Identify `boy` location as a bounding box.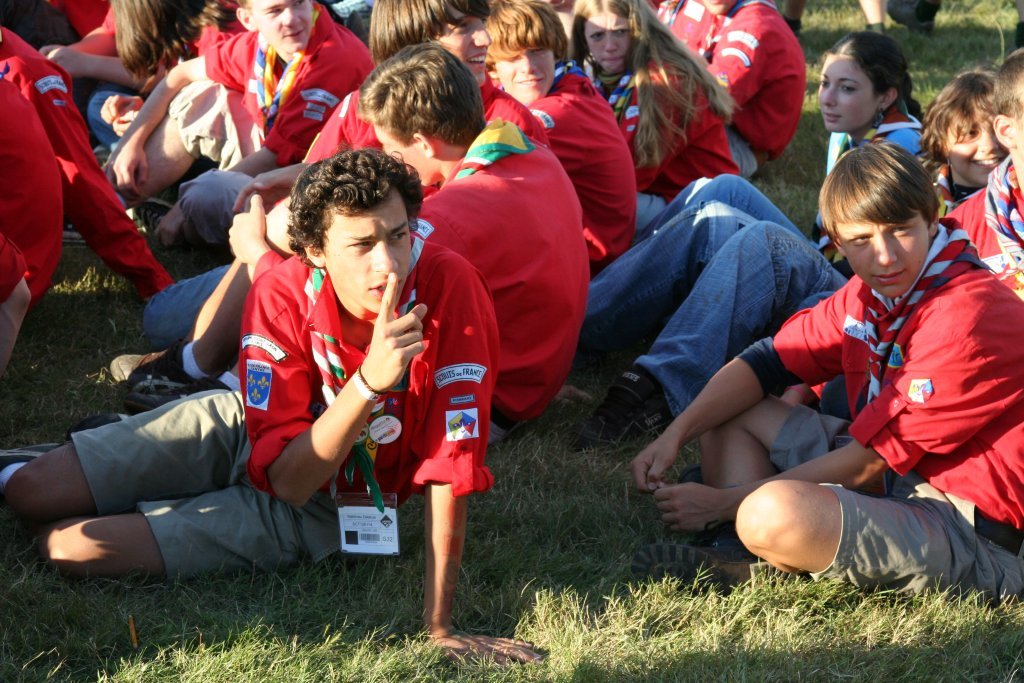
bbox=[945, 46, 1023, 298].
